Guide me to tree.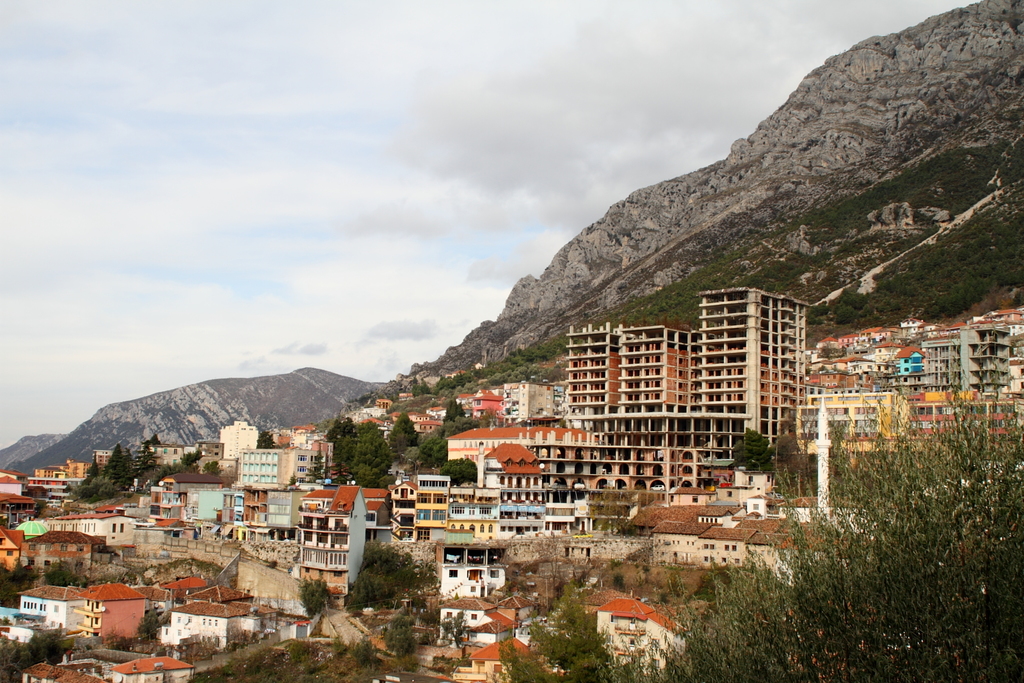
Guidance: x1=490, y1=576, x2=607, y2=682.
